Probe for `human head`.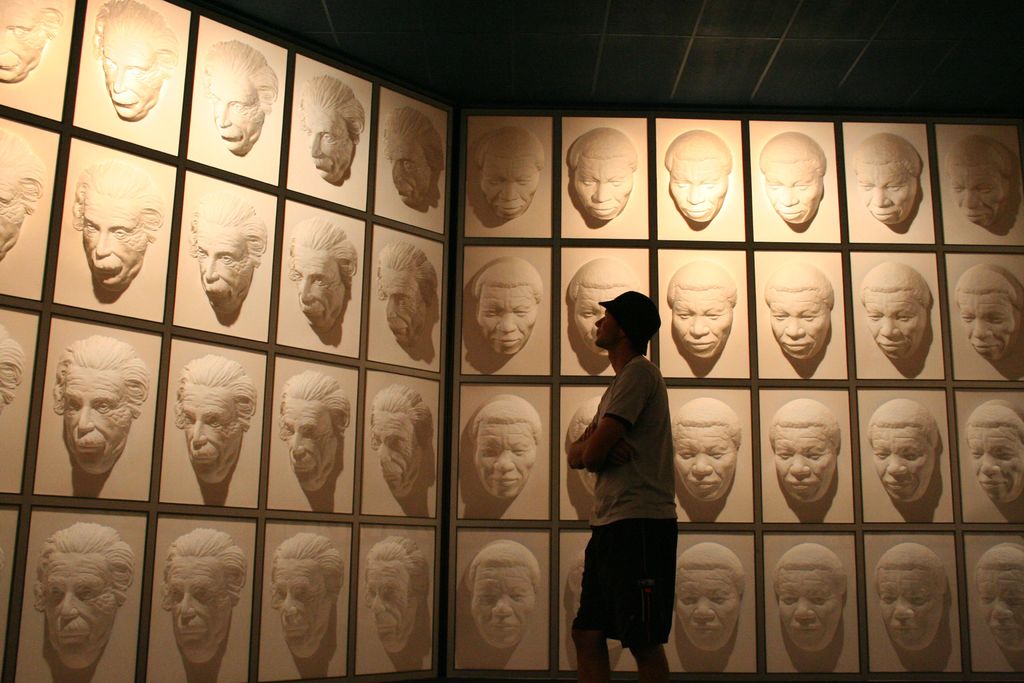
Probe result: (566,391,603,497).
